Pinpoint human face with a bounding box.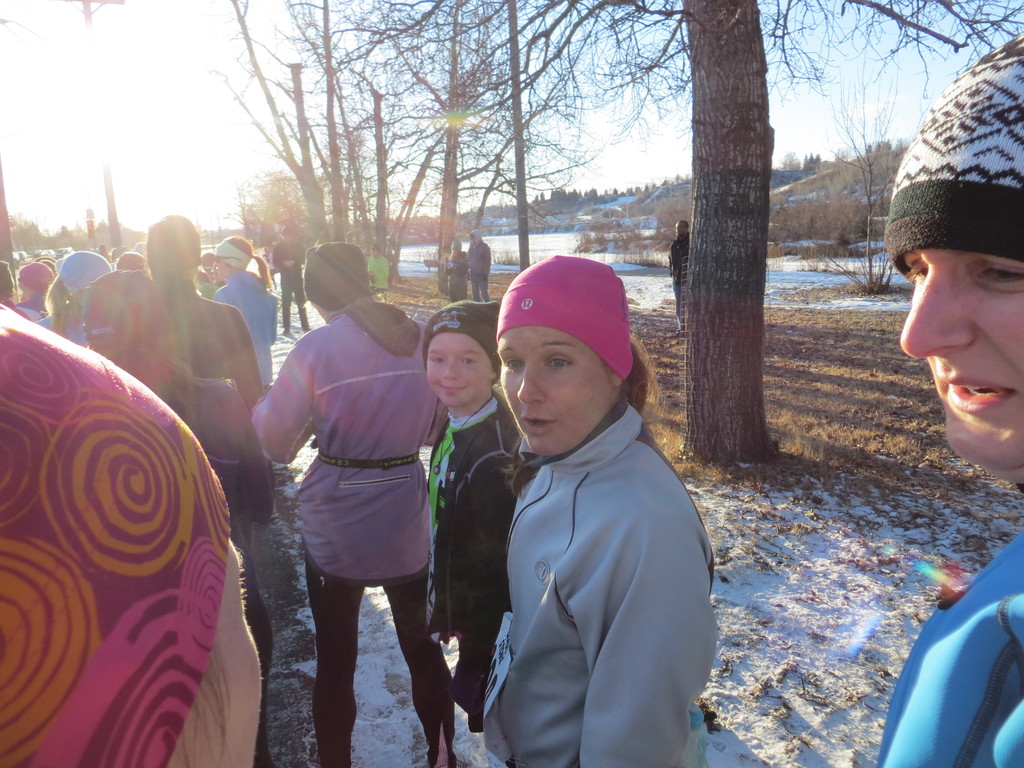
pyautogui.locateOnScreen(499, 323, 619, 451).
